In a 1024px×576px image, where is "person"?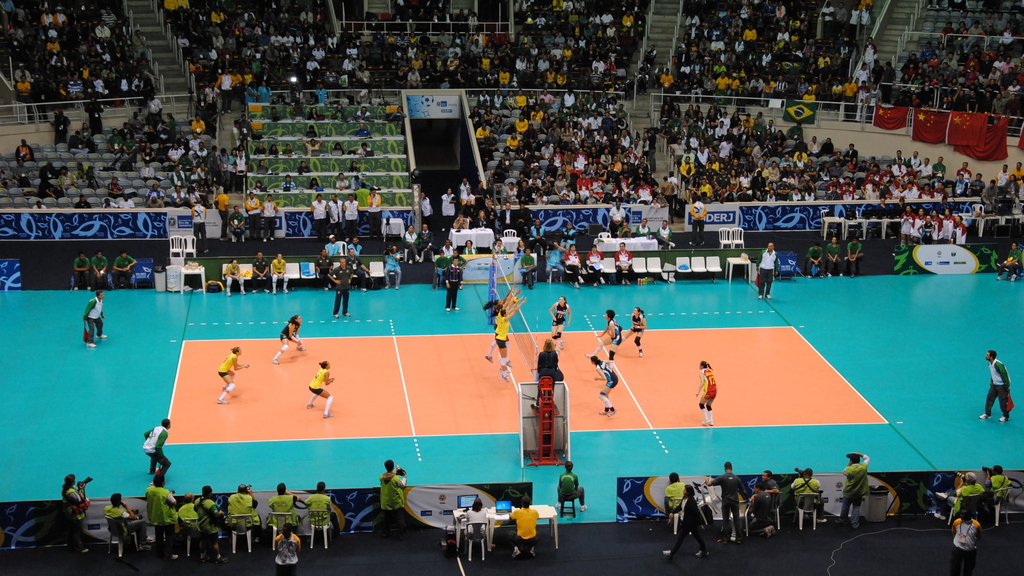
{"left": 342, "top": 190, "right": 366, "bottom": 234}.
